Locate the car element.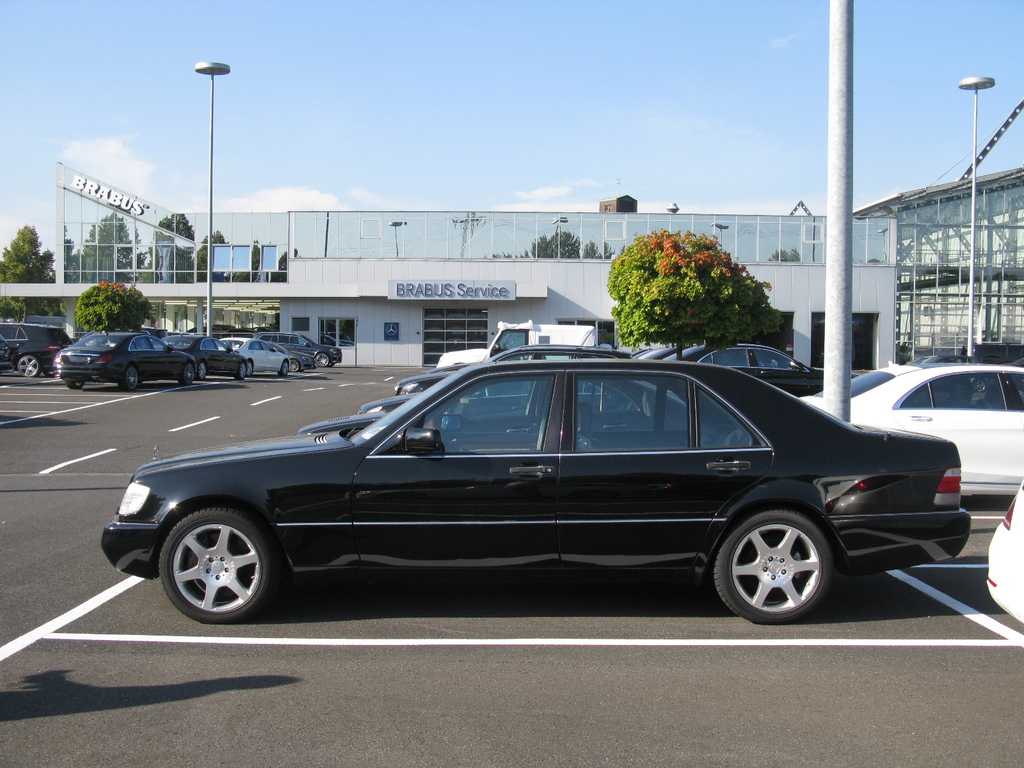
Element bbox: BBox(216, 331, 298, 373).
